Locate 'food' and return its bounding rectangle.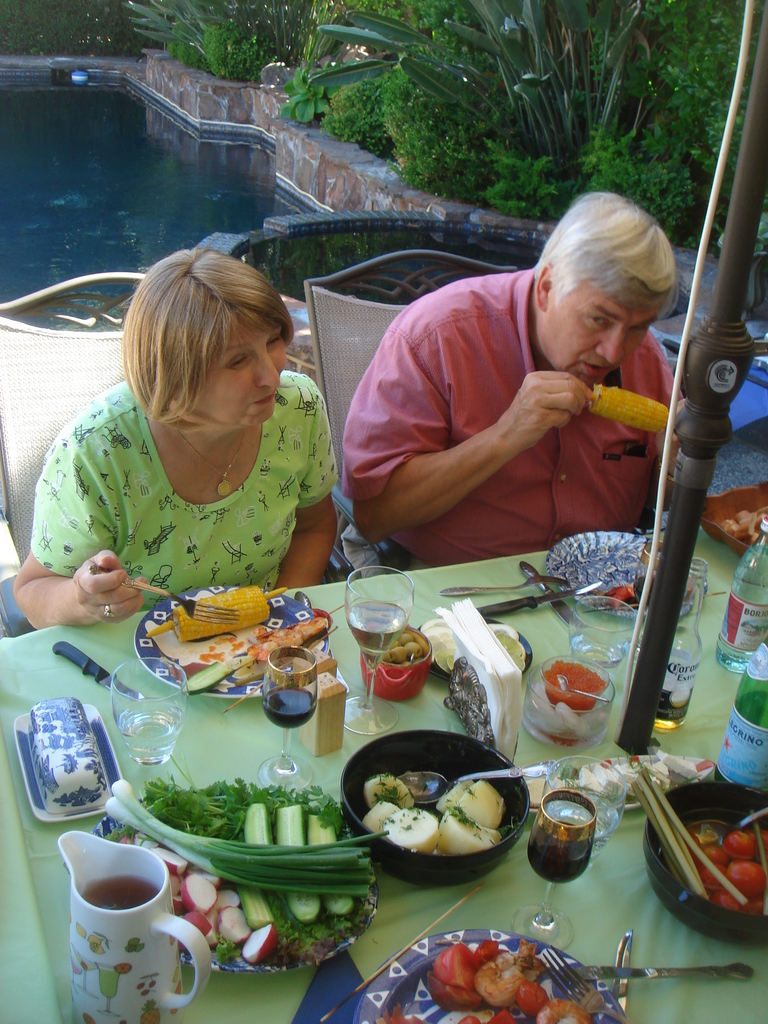
bbox(147, 584, 285, 643).
